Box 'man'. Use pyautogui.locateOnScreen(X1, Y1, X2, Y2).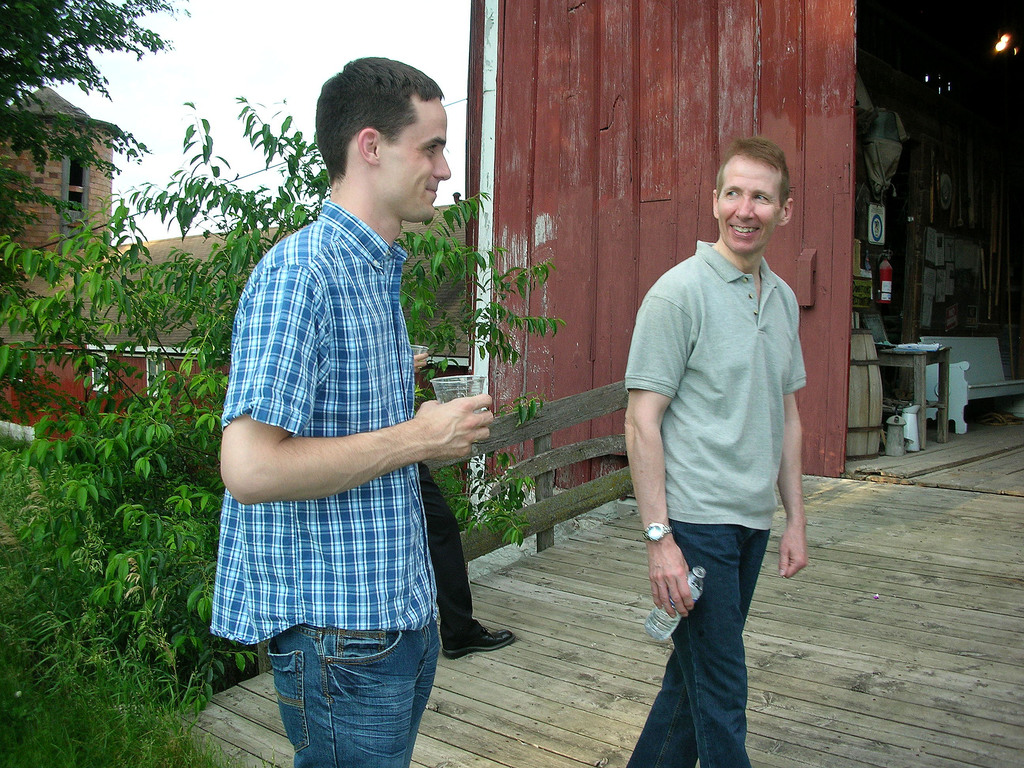
pyautogui.locateOnScreen(207, 57, 490, 767).
